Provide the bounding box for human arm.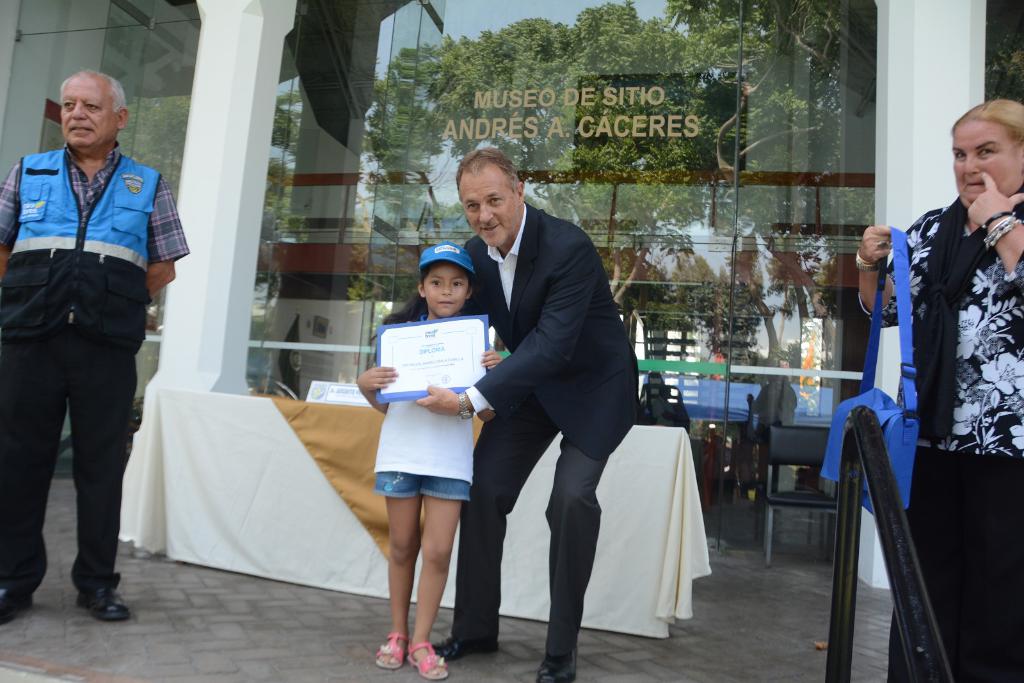
x1=144 y1=175 x2=189 y2=293.
